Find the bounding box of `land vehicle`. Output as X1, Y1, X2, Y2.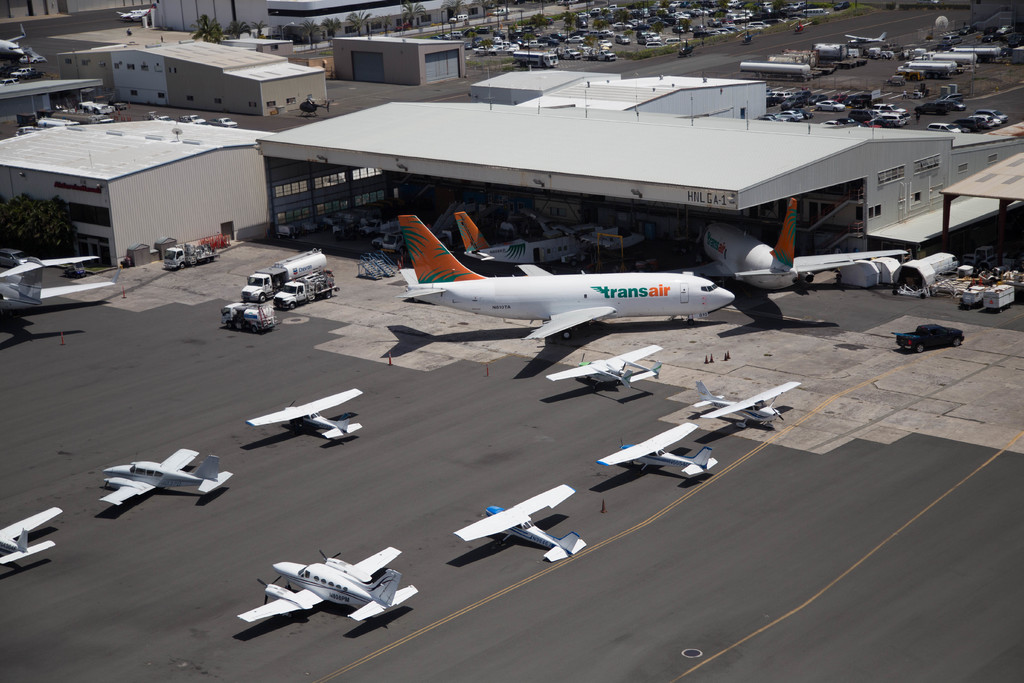
16, 124, 41, 138.
